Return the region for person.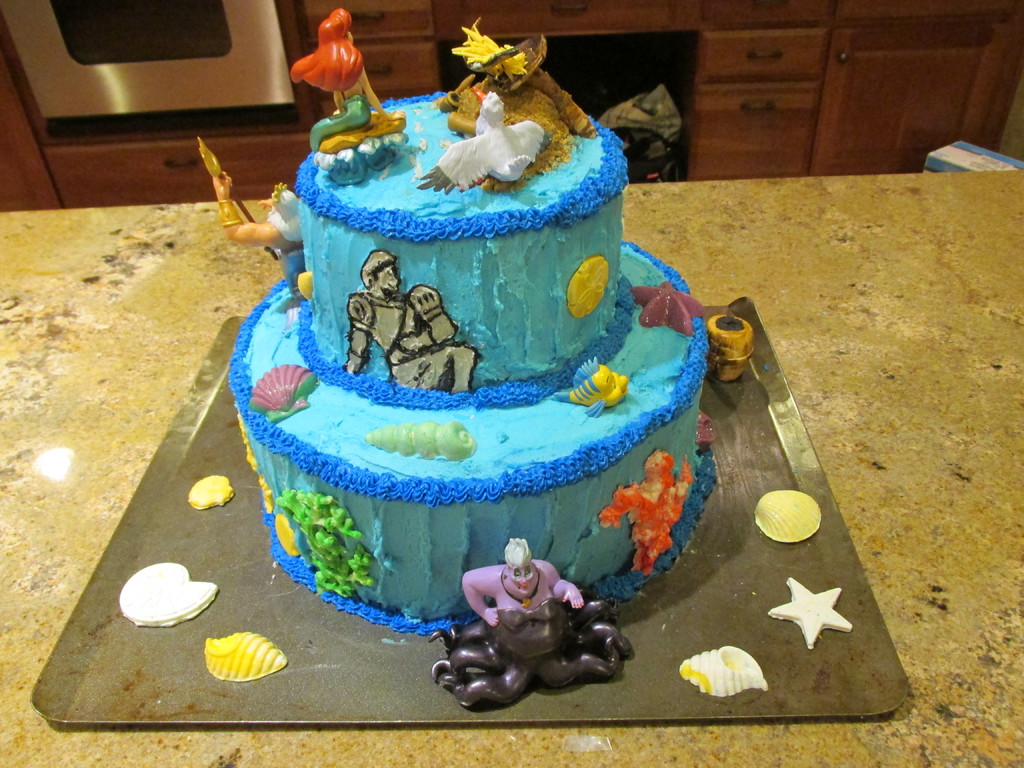
342,261,503,395.
